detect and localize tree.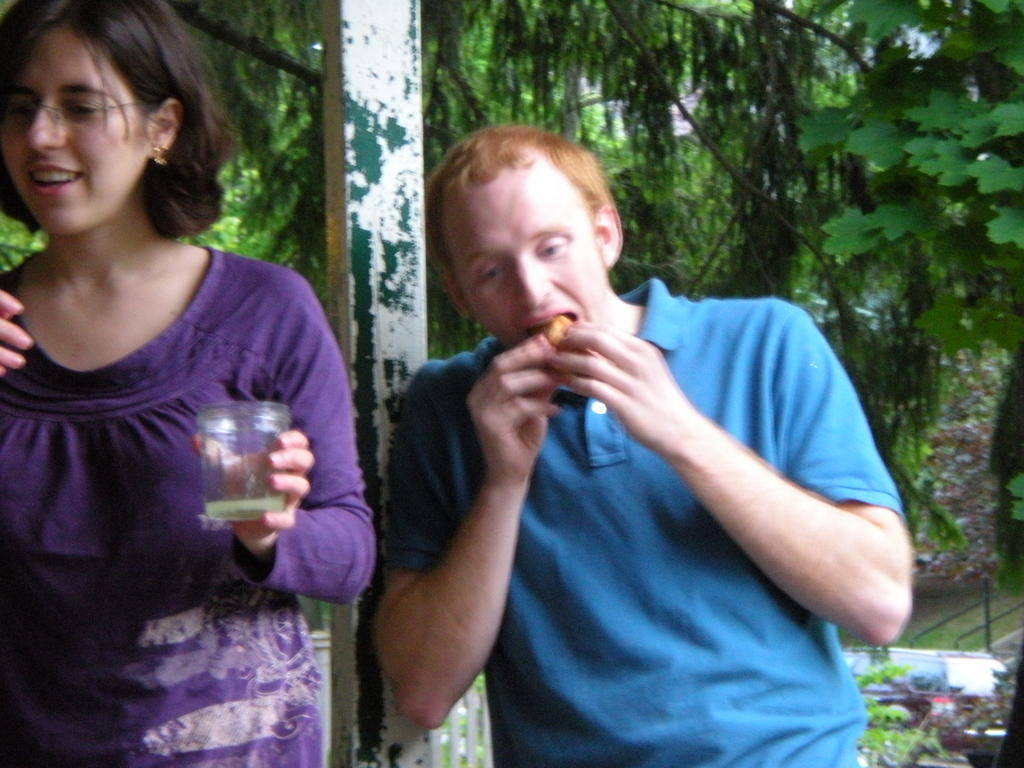
Localized at 388, 0, 798, 379.
